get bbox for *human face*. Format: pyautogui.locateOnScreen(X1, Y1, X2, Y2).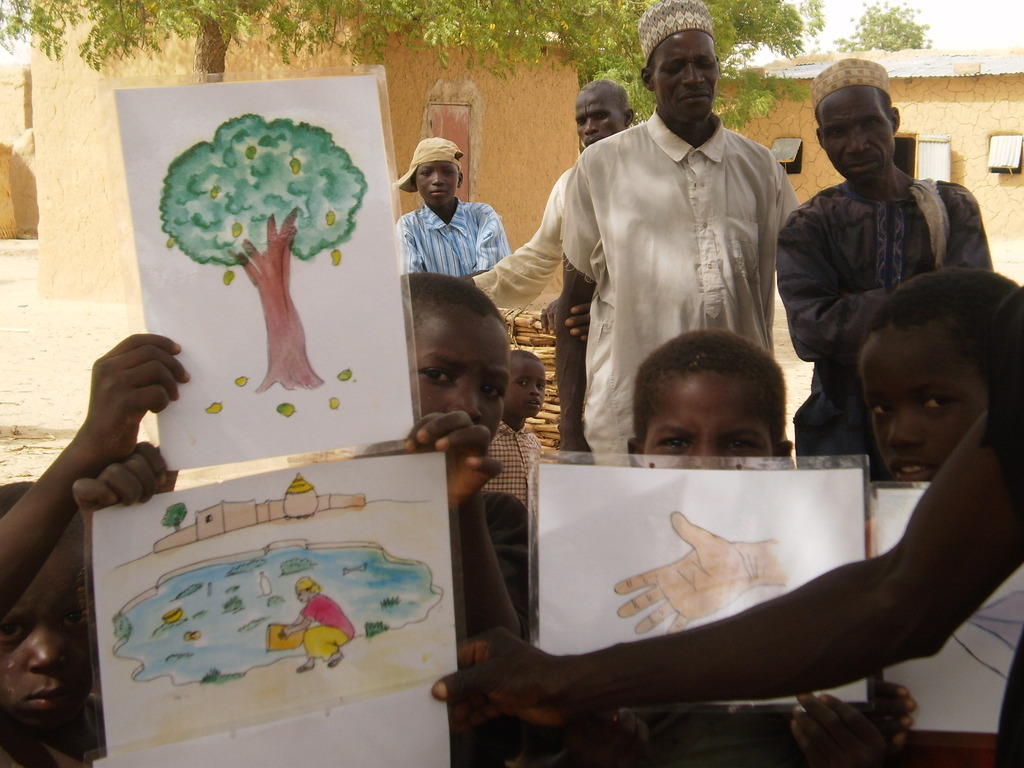
pyautogui.locateOnScreen(644, 375, 772, 469).
